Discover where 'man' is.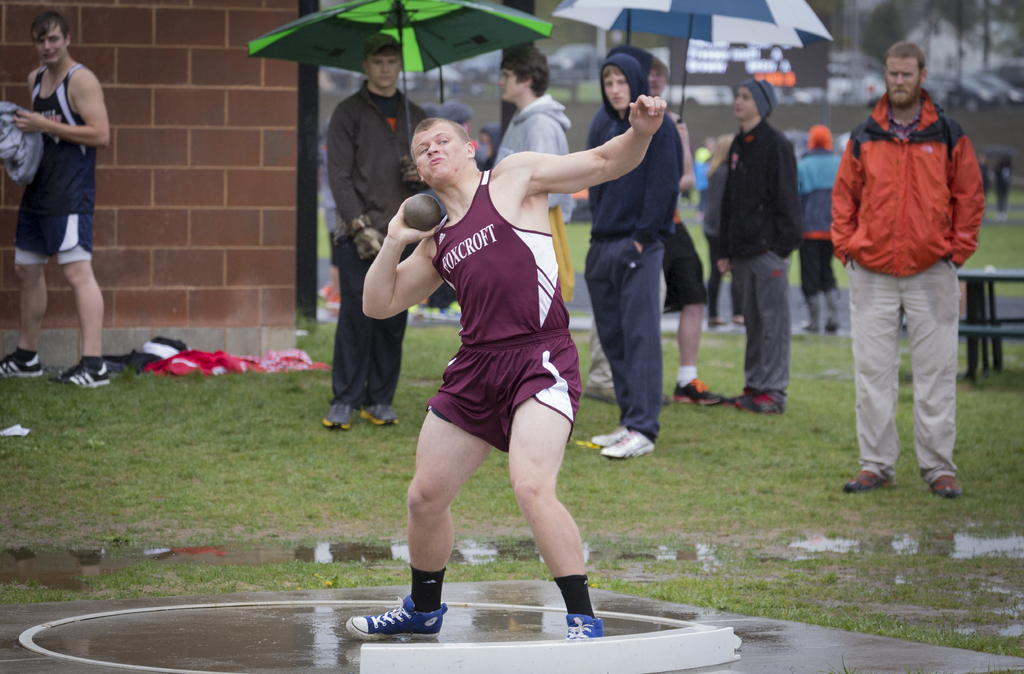
Discovered at region(346, 95, 666, 641).
